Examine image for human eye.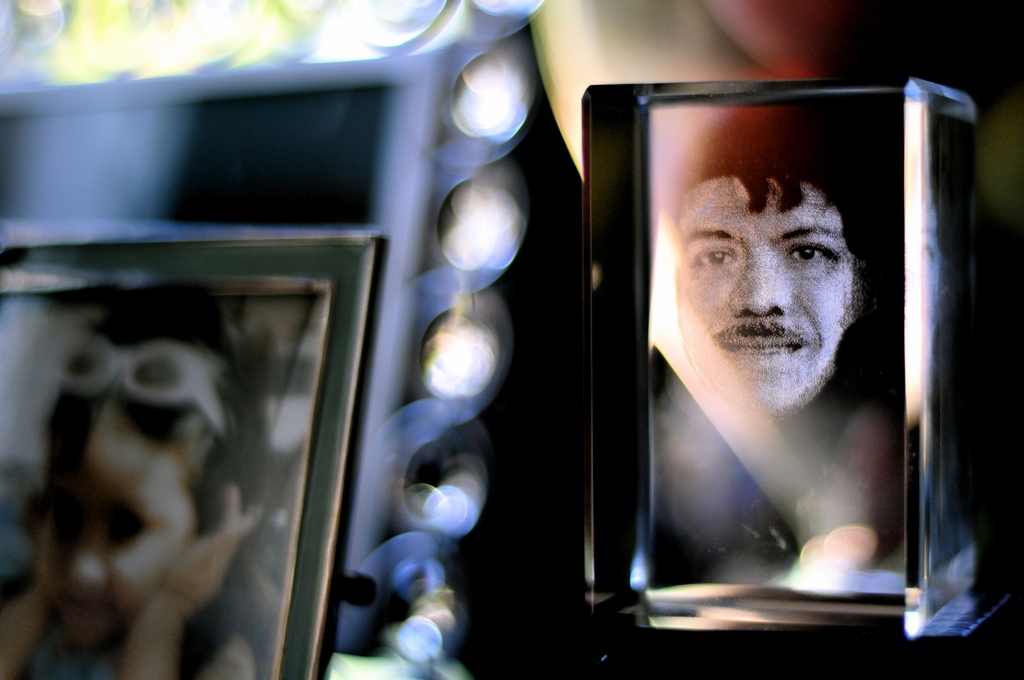
Examination result: pyautogui.locateOnScreen(687, 245, 747, 271).
